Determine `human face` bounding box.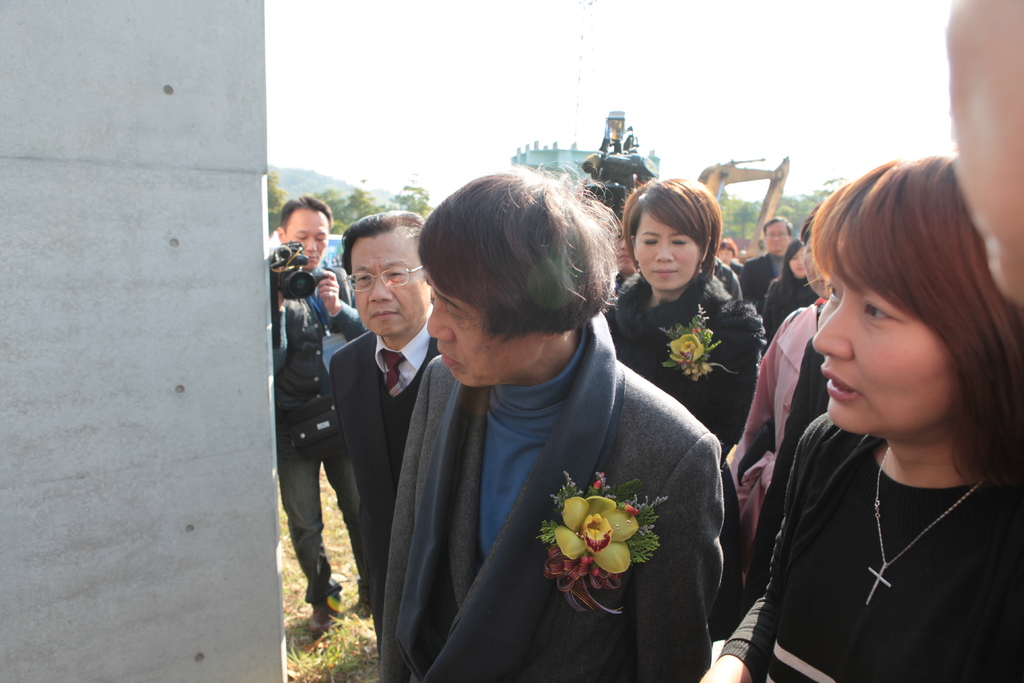
Determined: detection(786, 247, 804, 278).
